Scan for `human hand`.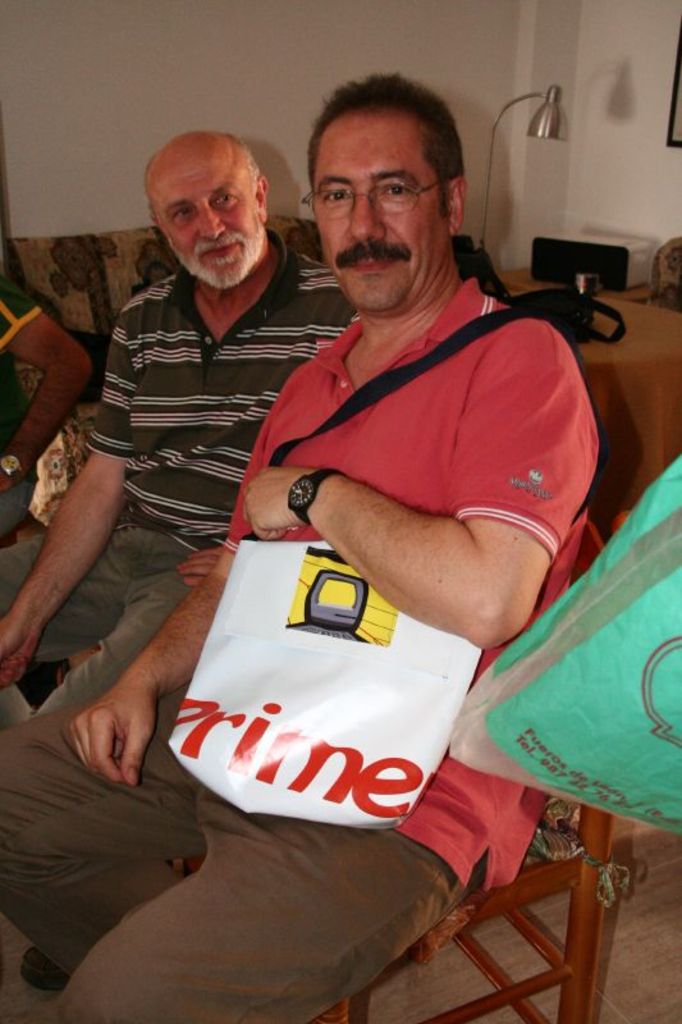
Scan result: l=0, t=605, r=37, b=690.
